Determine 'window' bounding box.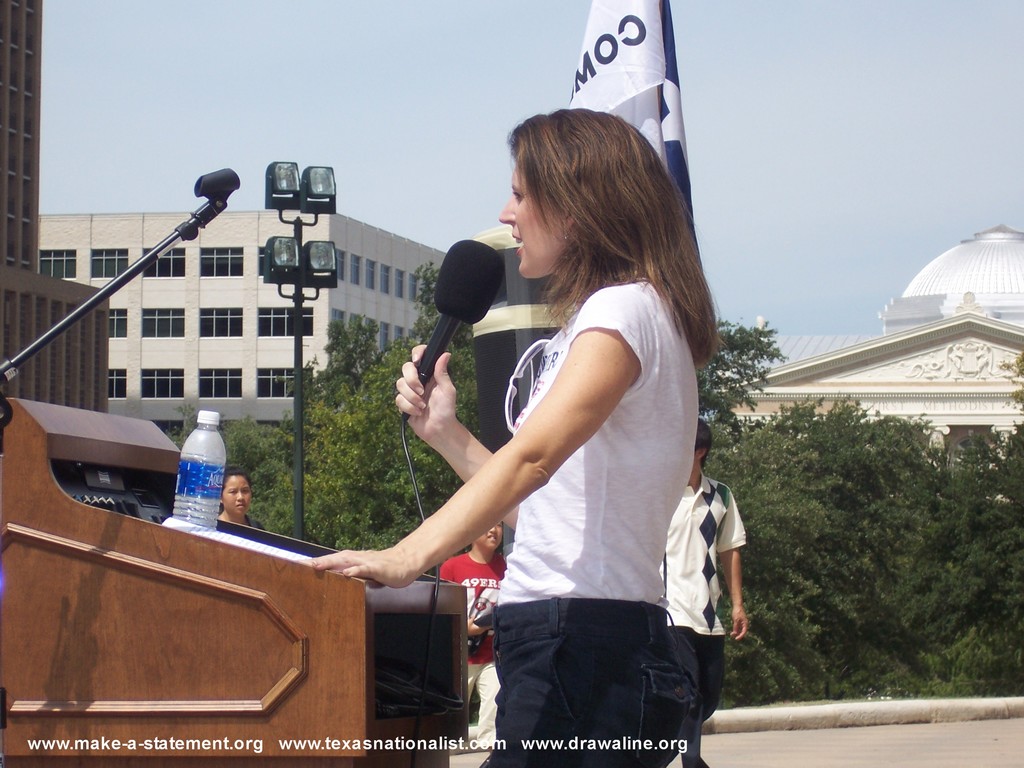
Determined: region(102, 307, 129, 338).
